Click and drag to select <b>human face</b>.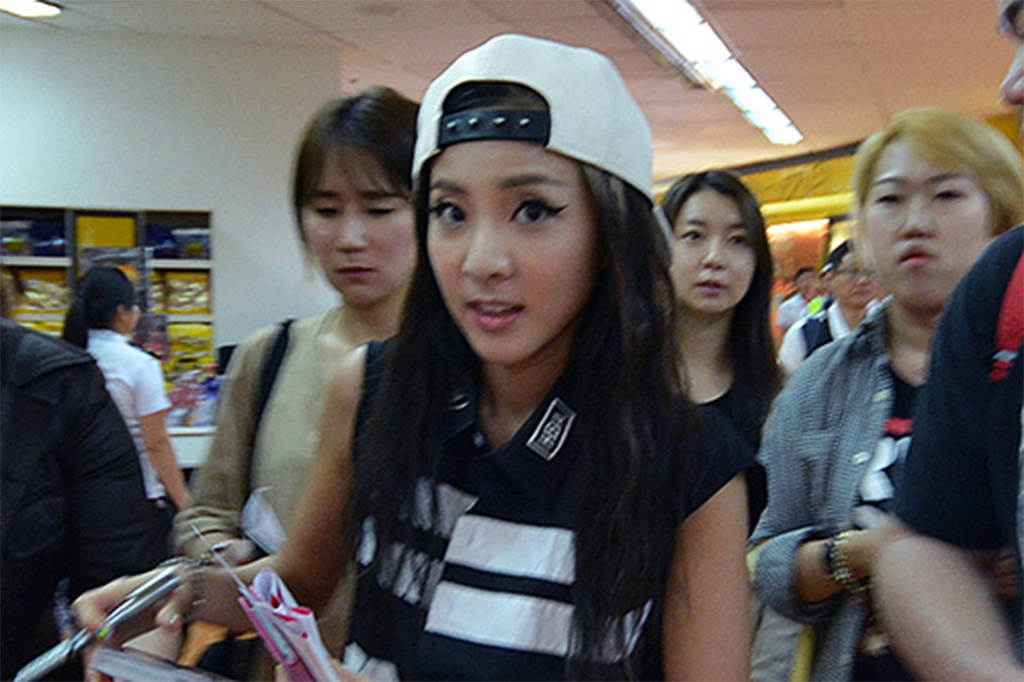
Selection: 862, 129, 995, 304.
